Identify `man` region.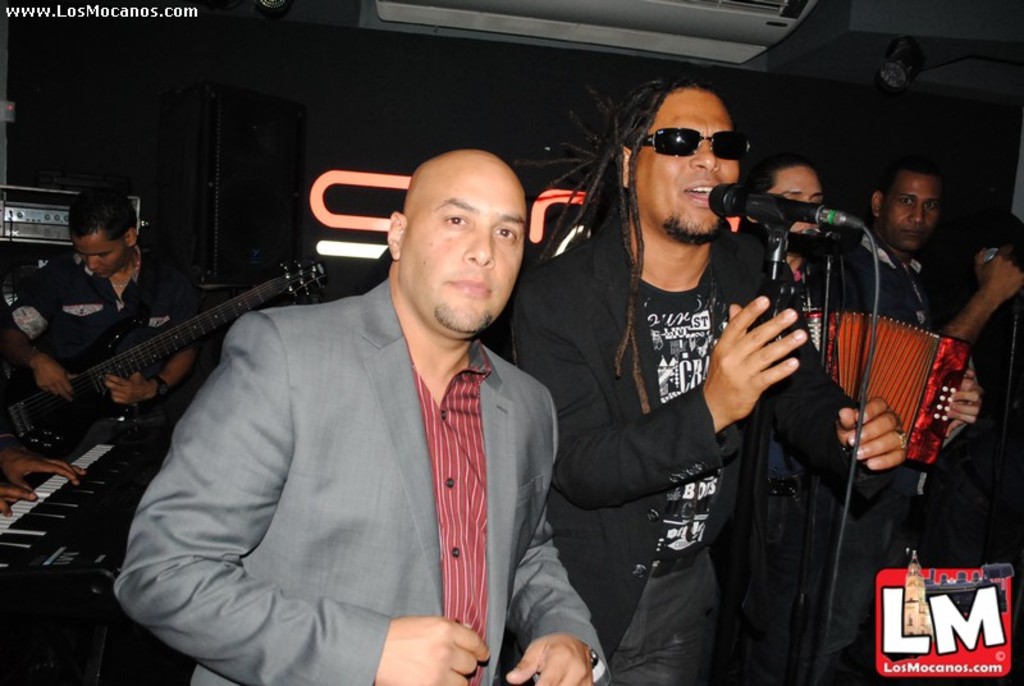
Region: (x1=0, y1=189, x2=207, y2=422).
